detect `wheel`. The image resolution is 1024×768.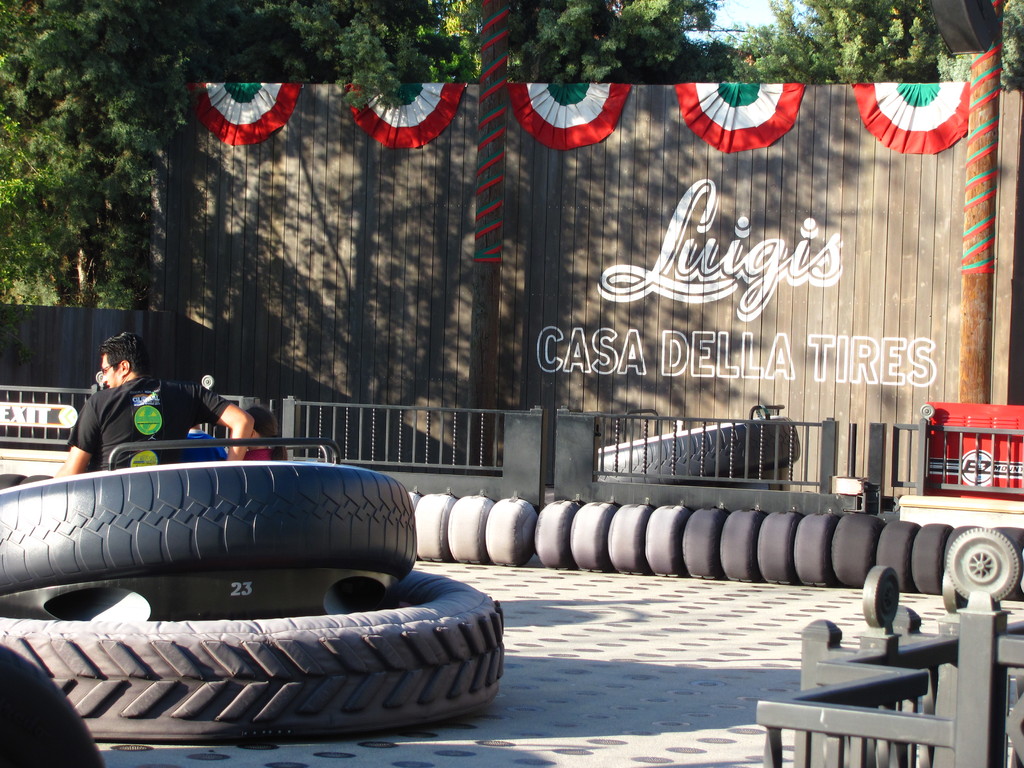
{"x1": 681, "y1": 508, "x2": 735, "y2": 575}.
